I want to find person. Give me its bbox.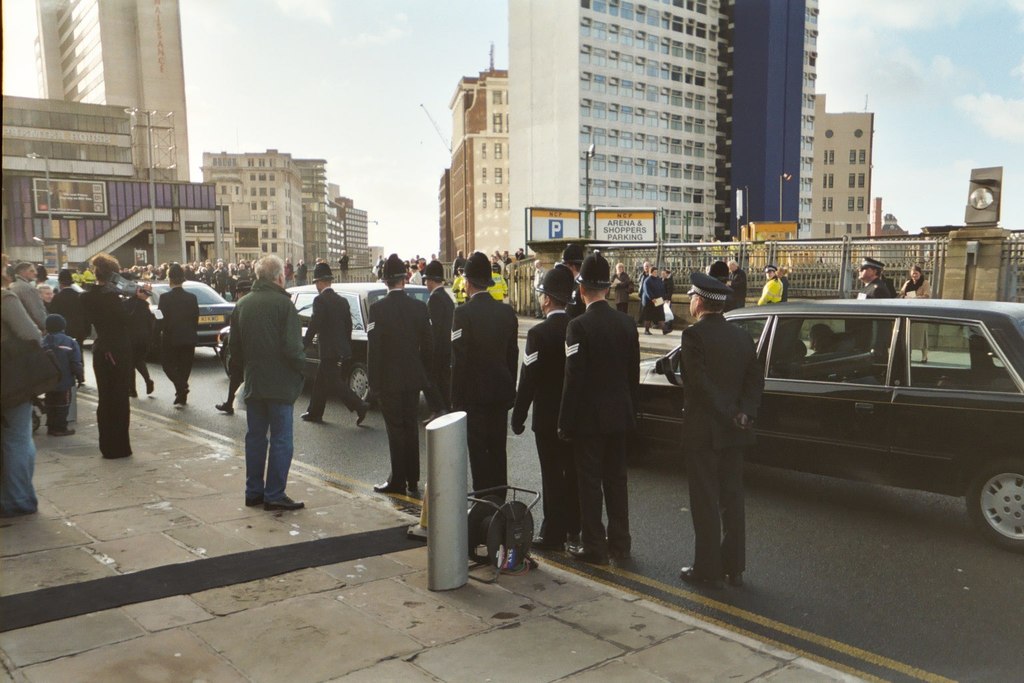
BBox(657, 266, 675, 313).
